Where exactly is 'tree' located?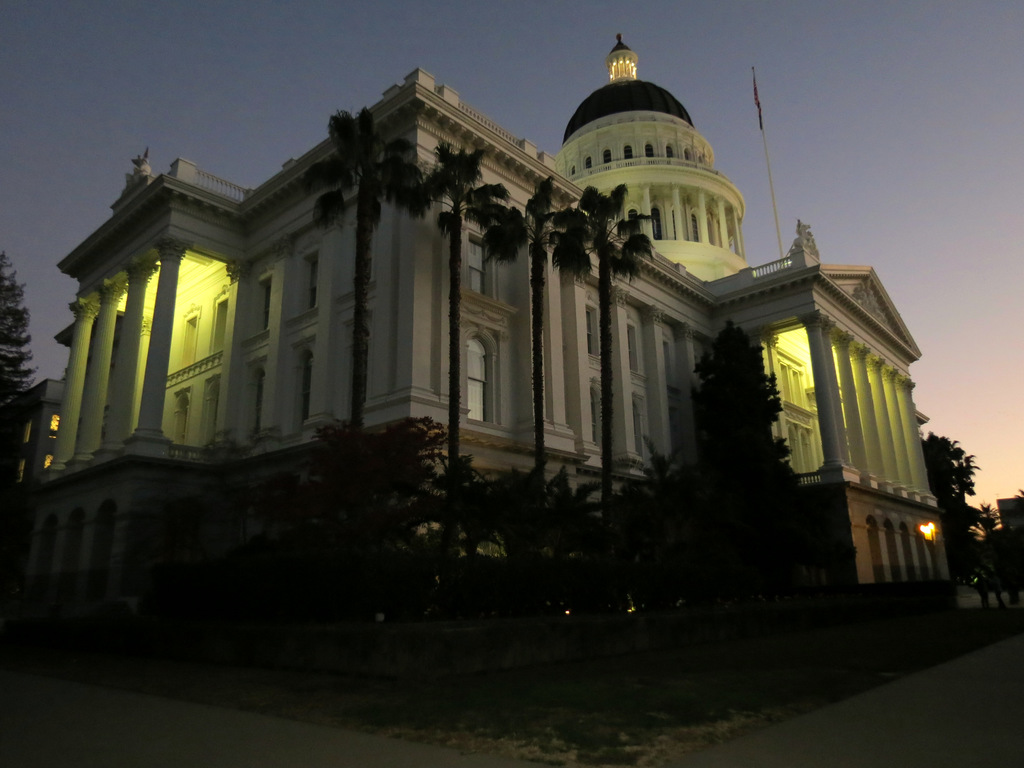
Its bounding box is region(404, 150, 532, 554).
